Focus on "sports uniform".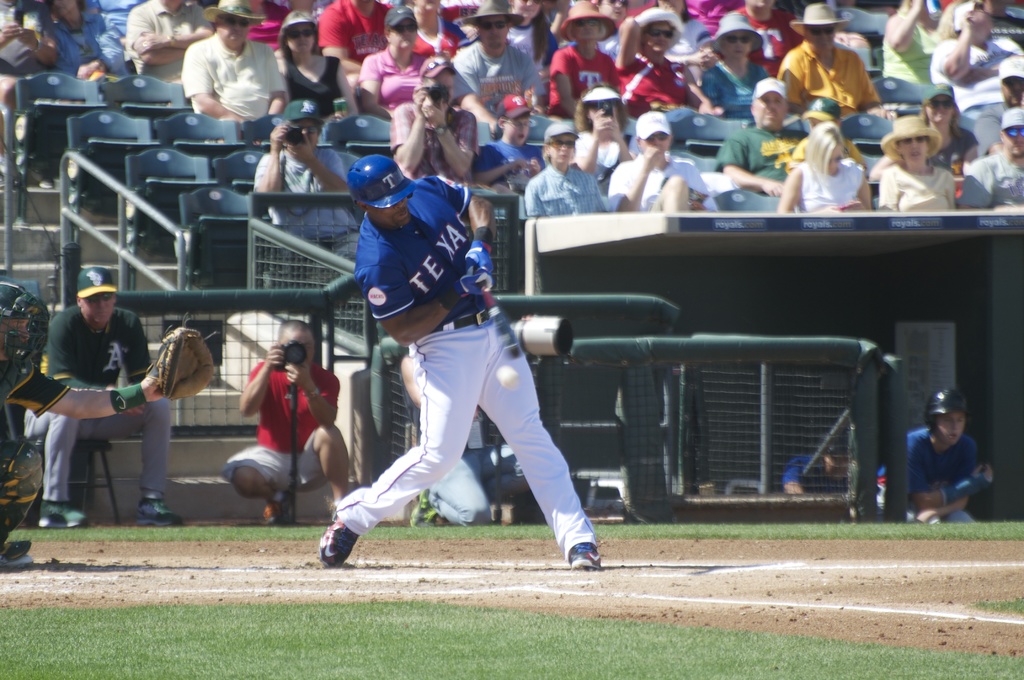
Focused at crop(31, 287, 172, 516).
